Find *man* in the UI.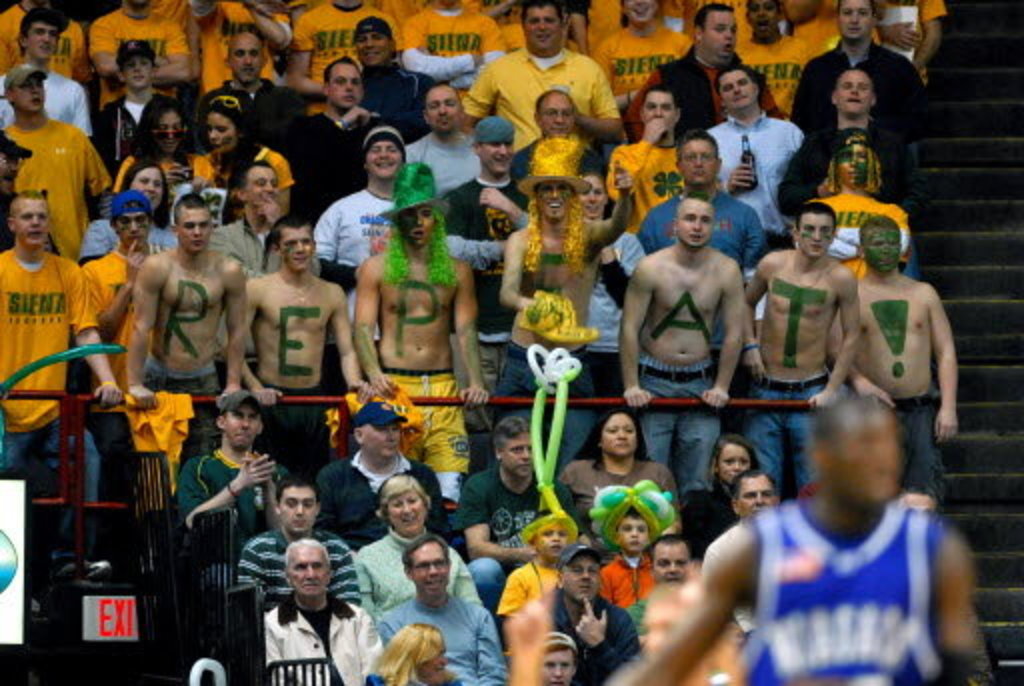
UI element at detection(314, 396, 448, 556).
